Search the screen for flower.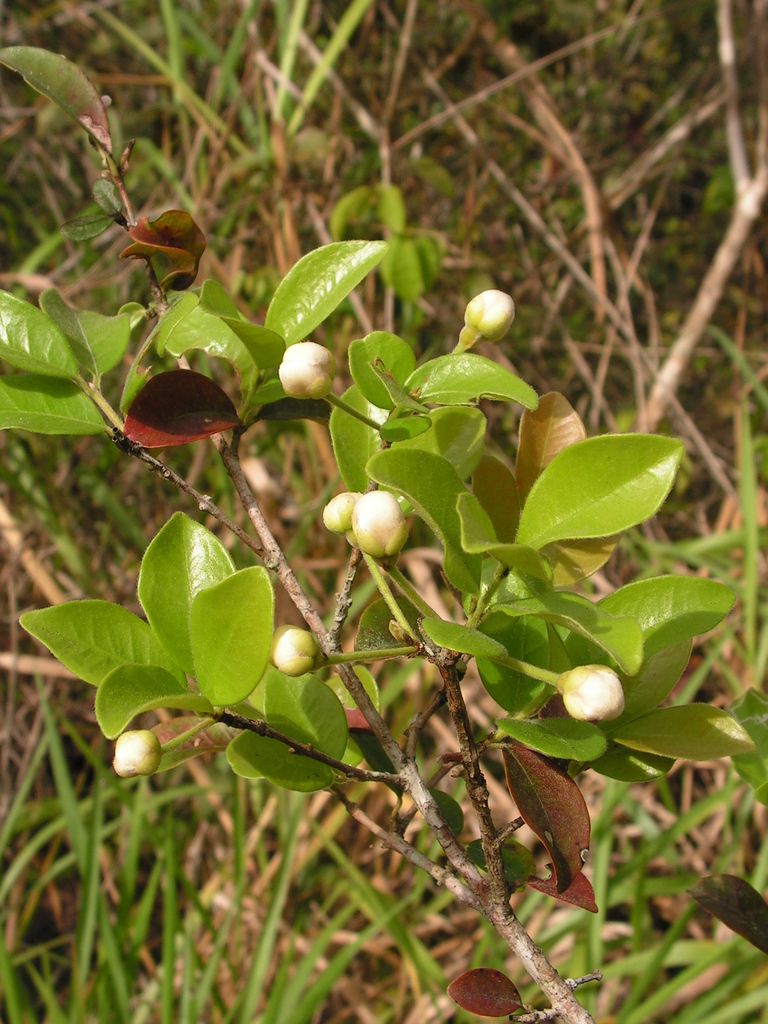
Found at [left=349, top=488, right=415, bottom=564].
